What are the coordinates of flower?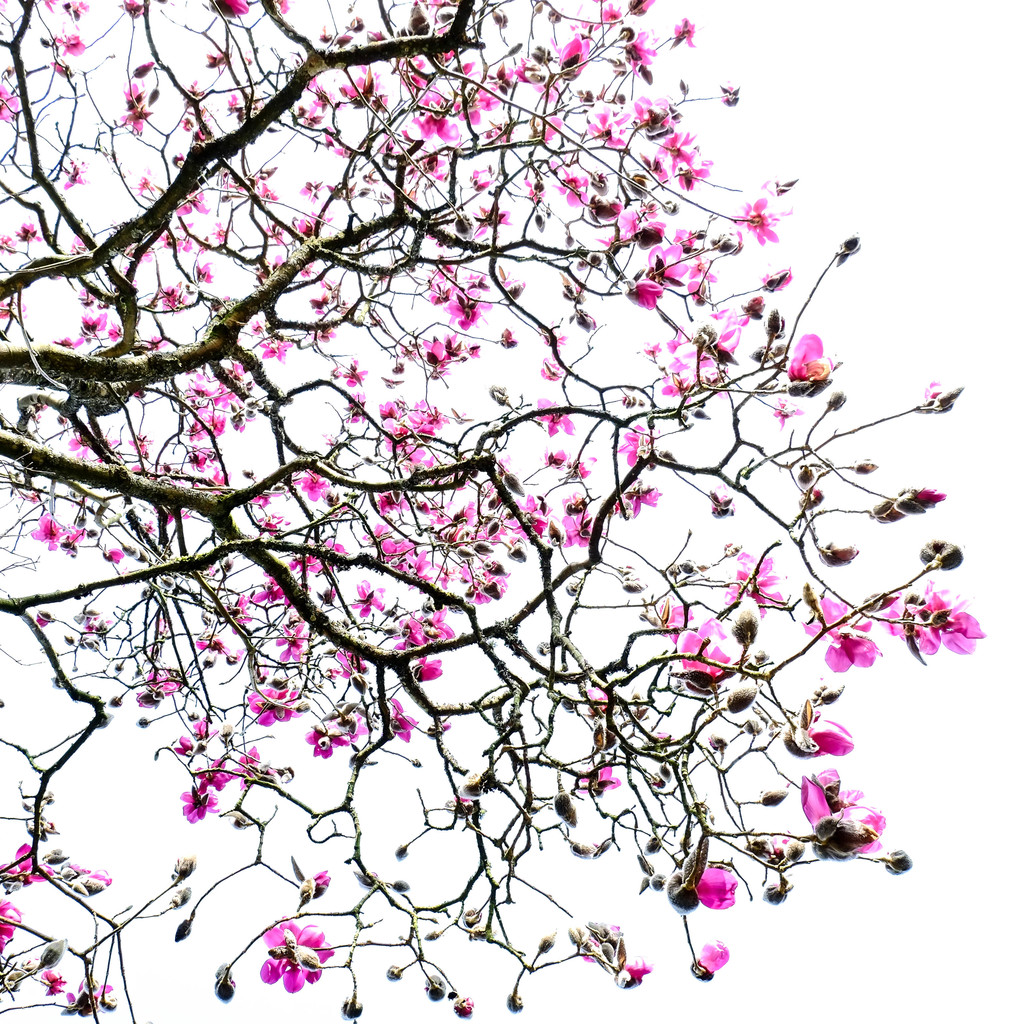
select_region(573, 762, 620, 796).
